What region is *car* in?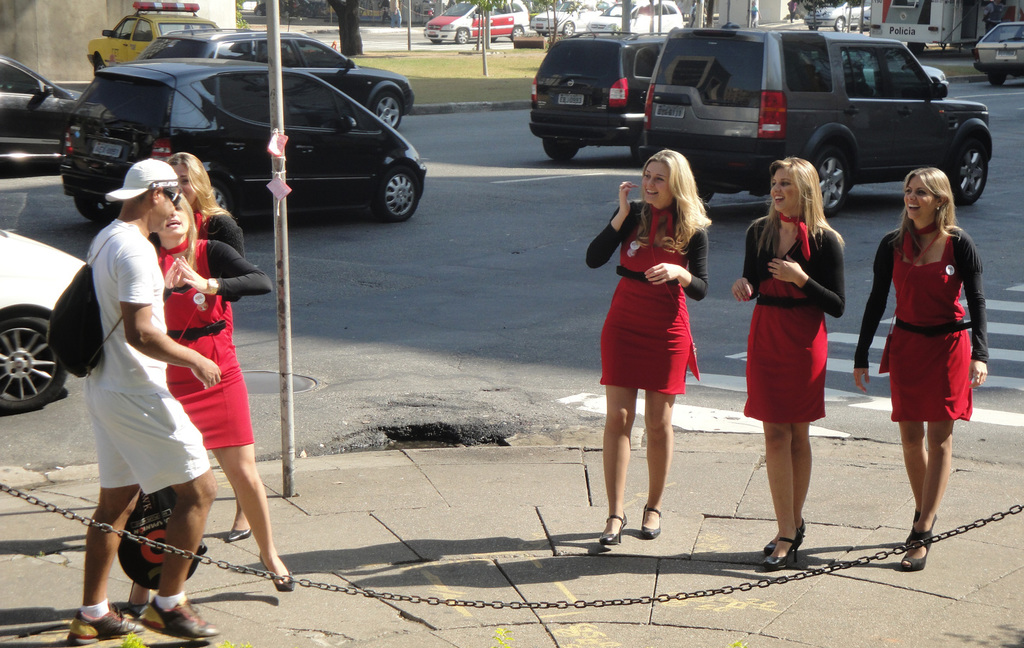
{"left": 793, "top": 0, "right": 872, "bottom": 32}.
